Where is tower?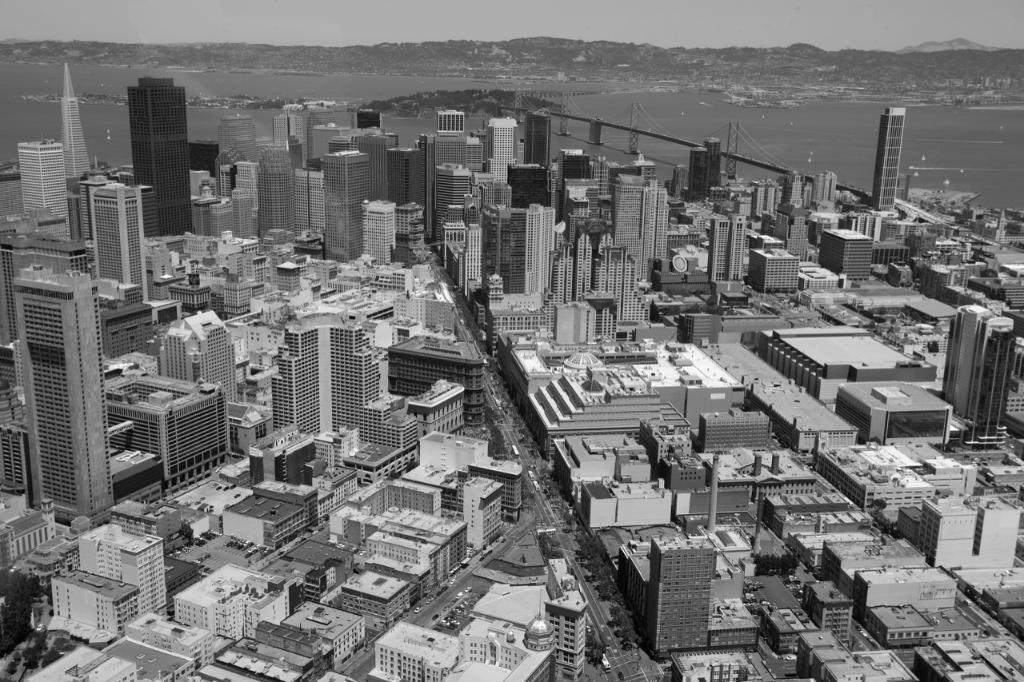
box(16, 262, 118, 520).
